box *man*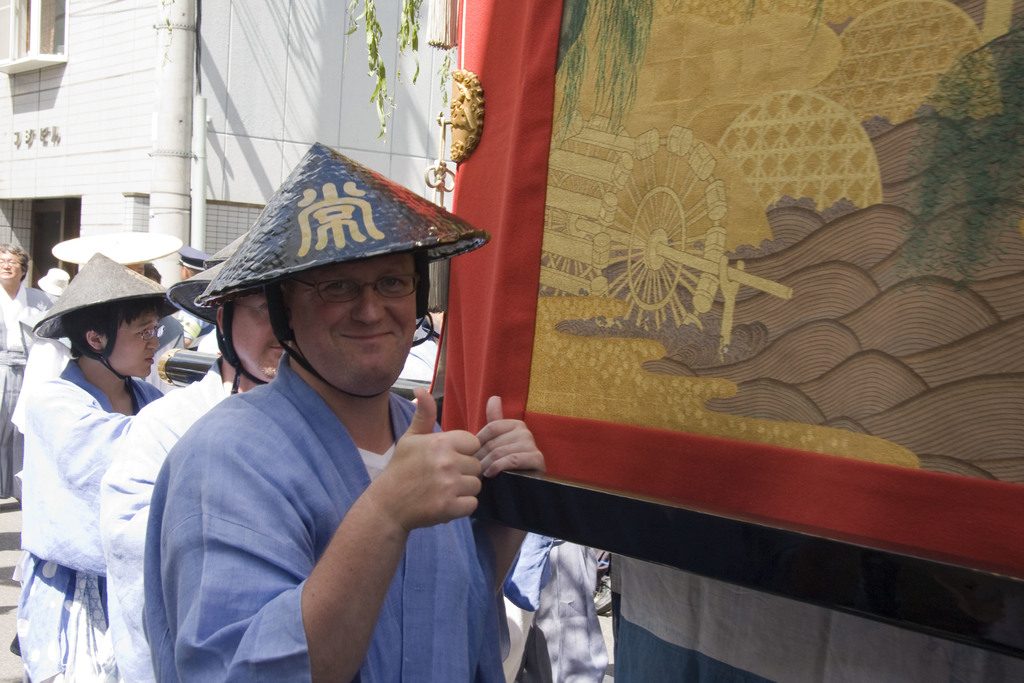
<region>15, 302, 173, 682</region>
